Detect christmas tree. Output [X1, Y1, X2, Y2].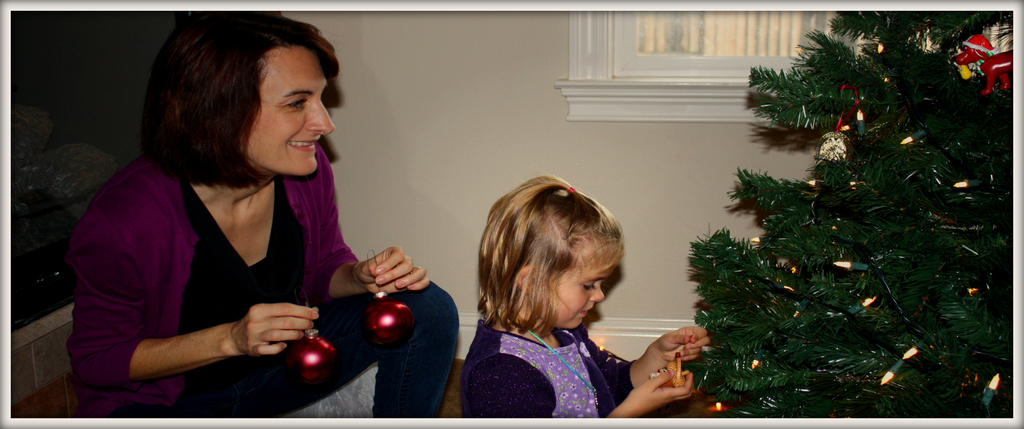
[680, 0, 1014, 421].
